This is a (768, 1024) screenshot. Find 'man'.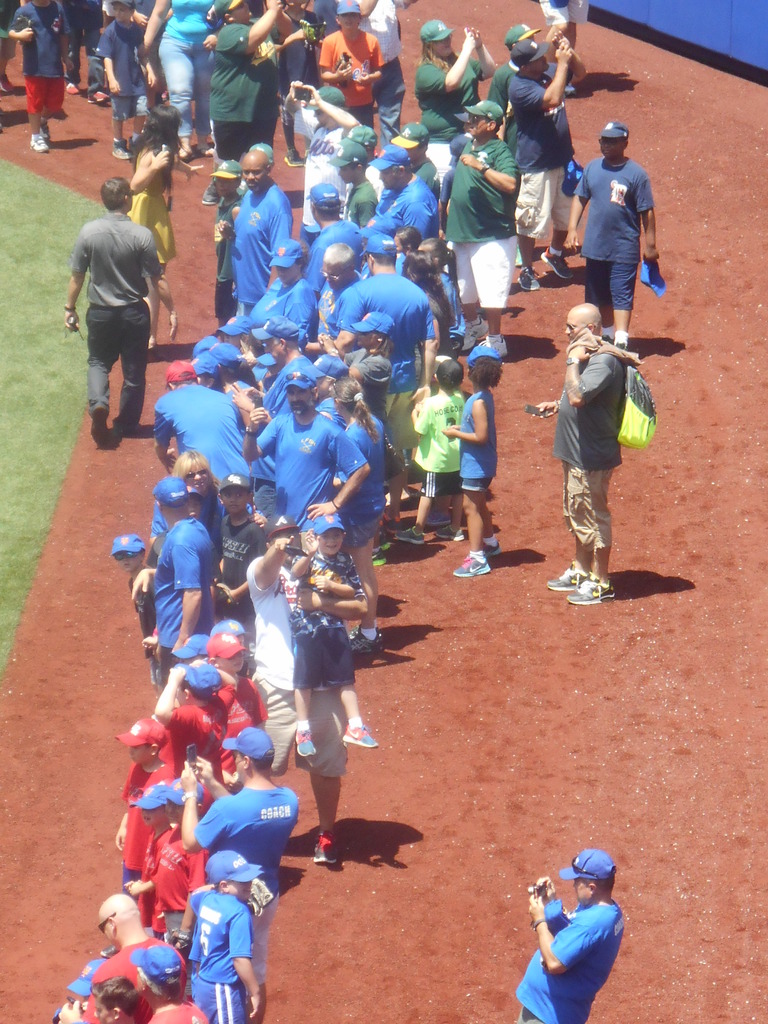
Bounding box: x1=509 y1=844 x2=627 y2=1023.
